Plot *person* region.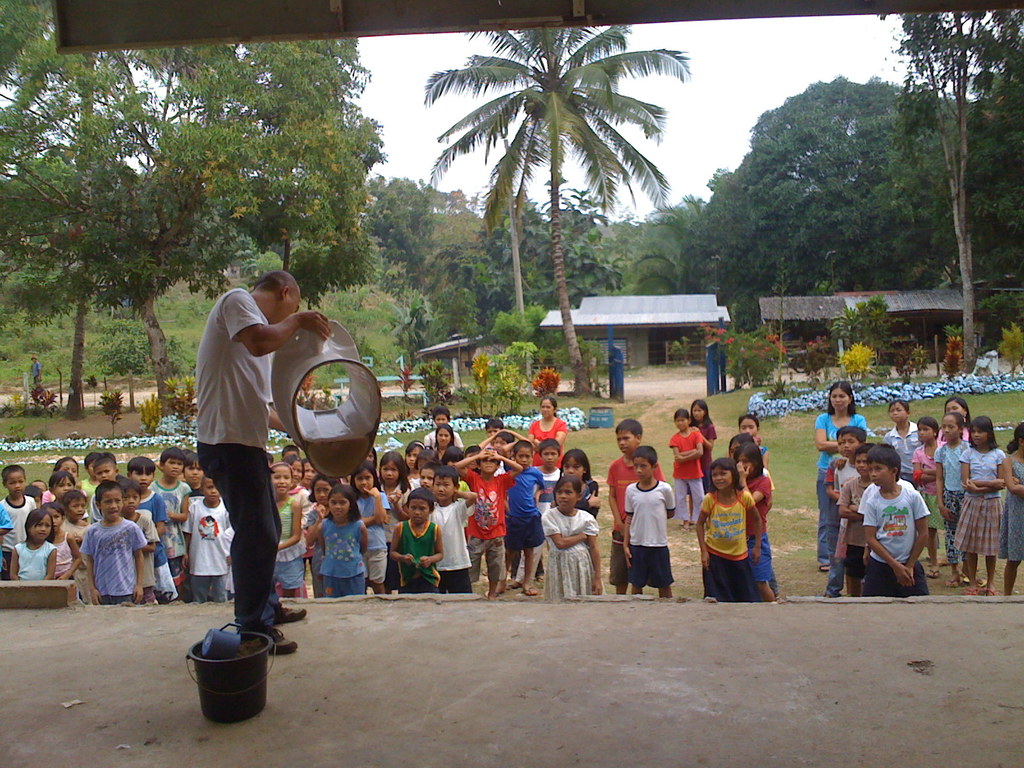
Plotted at (0, 462, 37, 548).
